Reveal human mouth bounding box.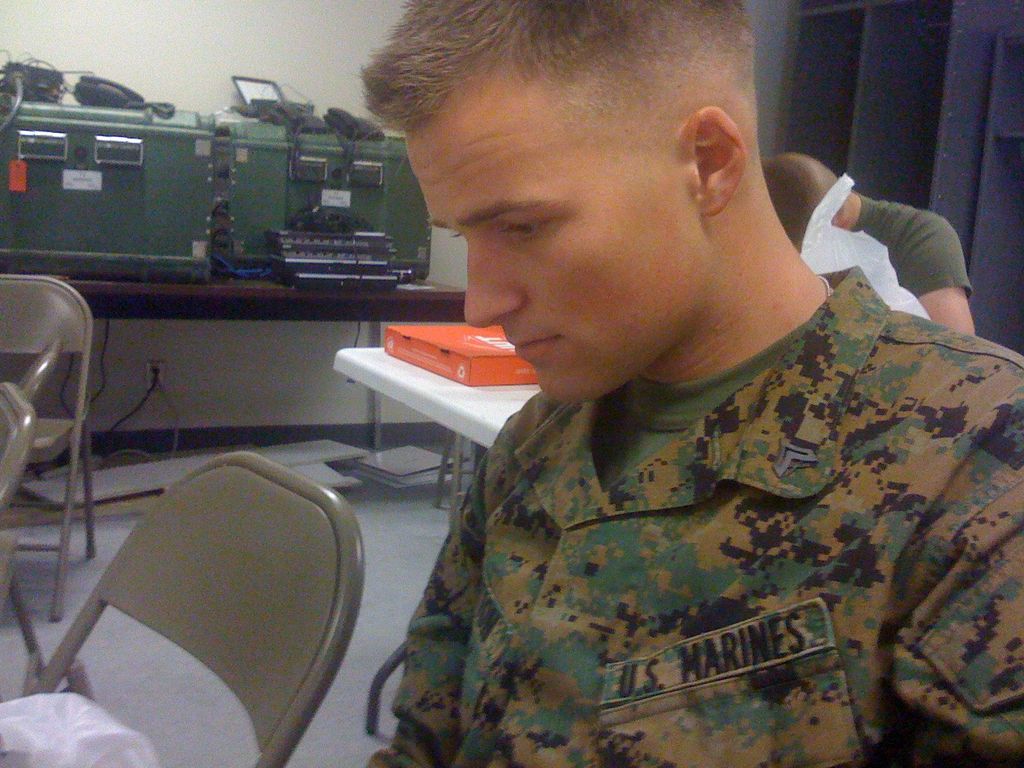
Revealed: pyautogui.locateOnScreen(504, 332, 554, 367).
